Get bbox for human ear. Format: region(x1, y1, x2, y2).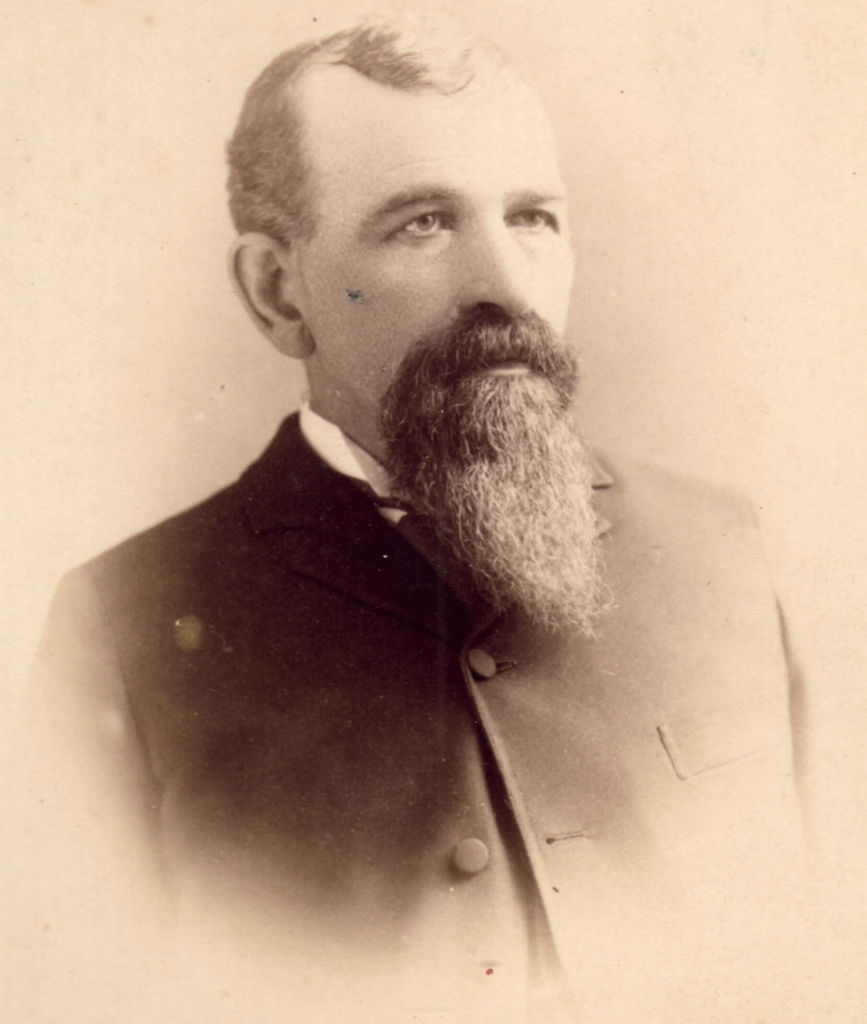
region(226, 231, 315, 358).
